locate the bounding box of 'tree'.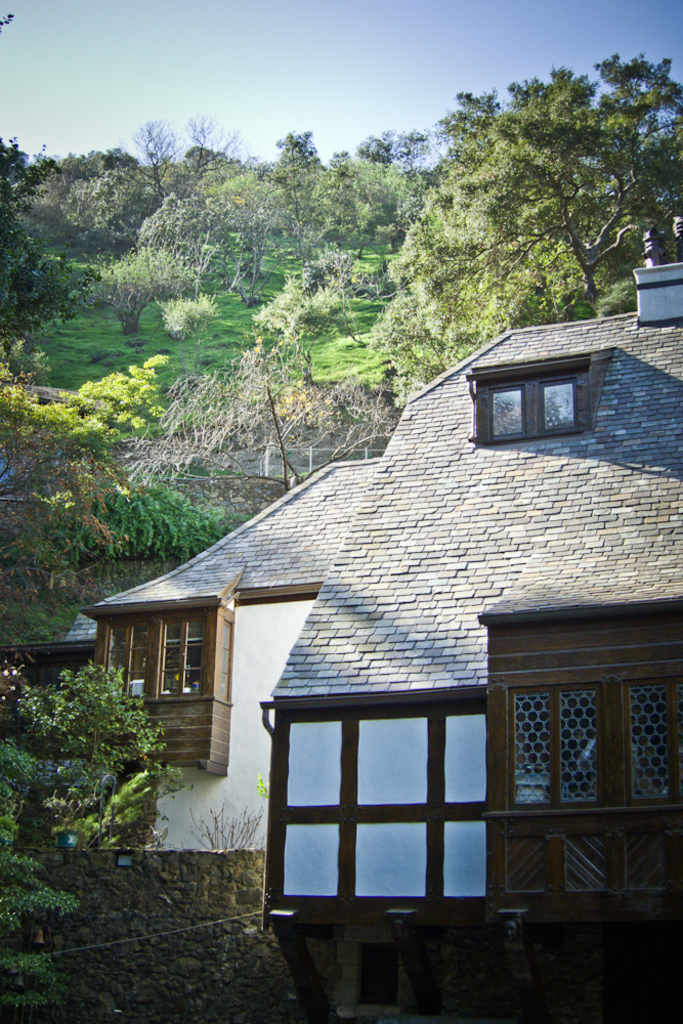
Bounding box: select_region(344, 119, 439, 254).
